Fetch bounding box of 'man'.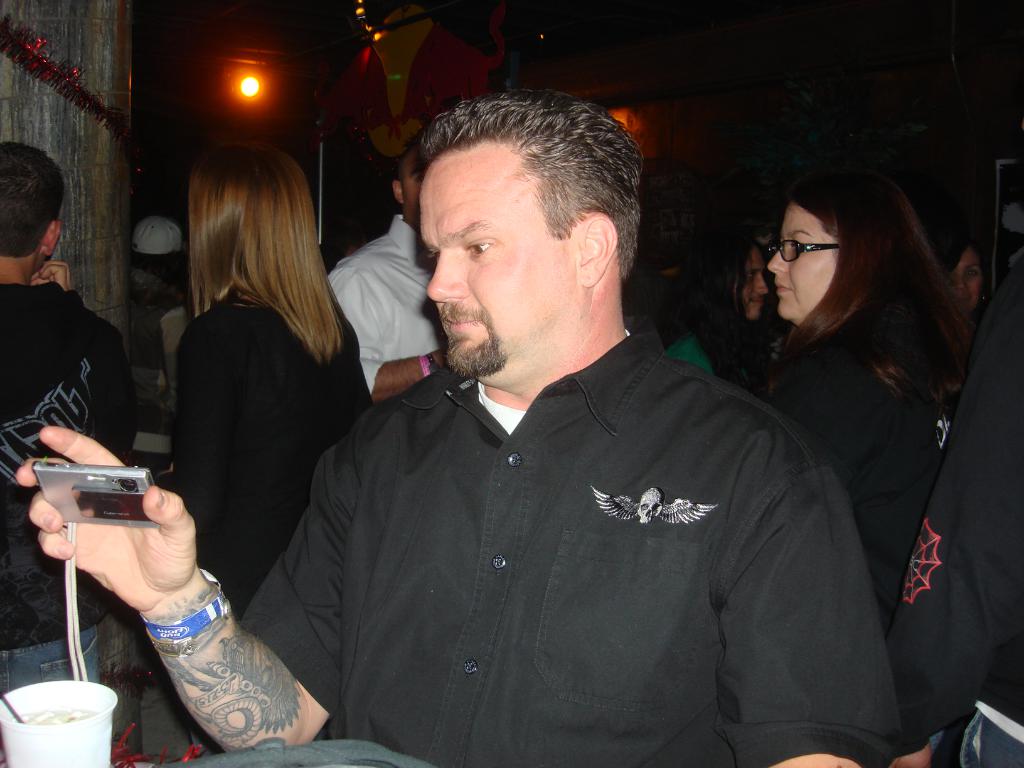
Bbox: (left=888, top=253, right=1023, bottom=767).
